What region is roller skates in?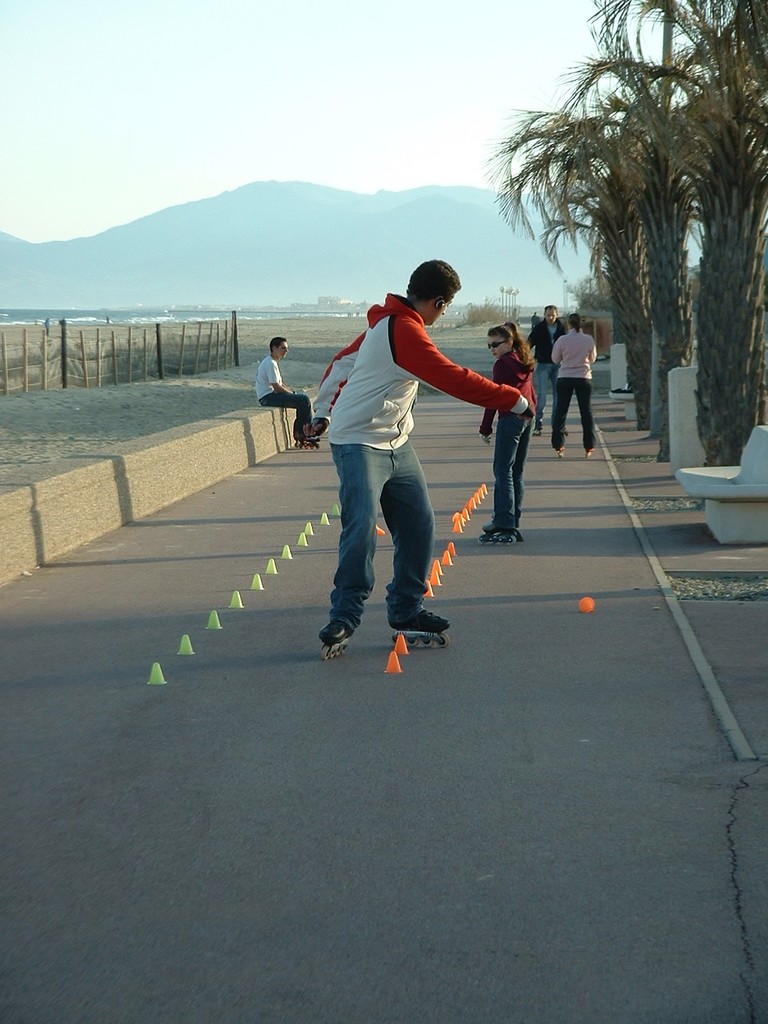
rect(488, 511, 497, 526).
